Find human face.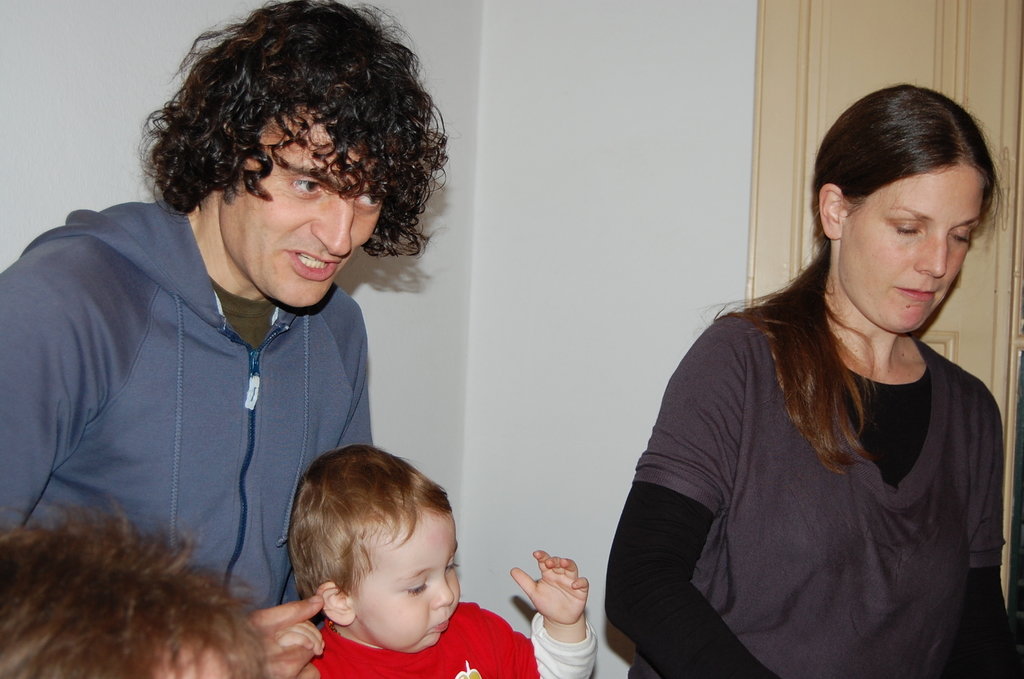
[223,111,383,312].
